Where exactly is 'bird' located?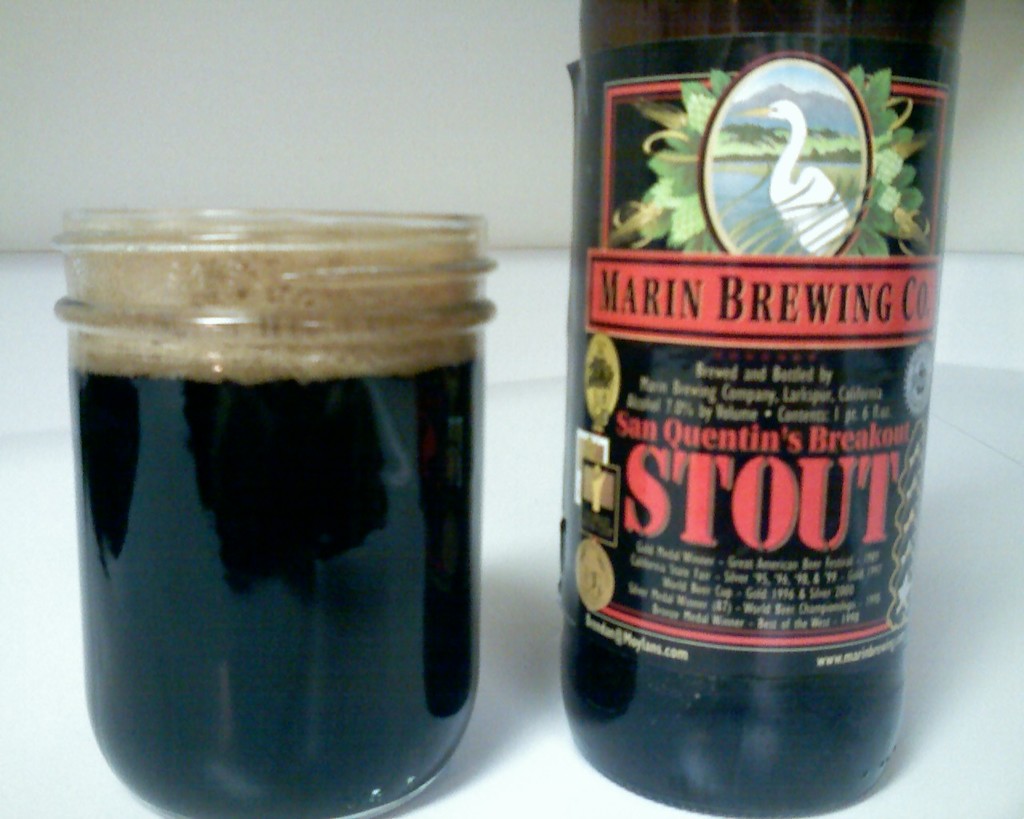
Its bounding box is {"left": 742, "top": 96, "right": 855, "bottom": 256}.
